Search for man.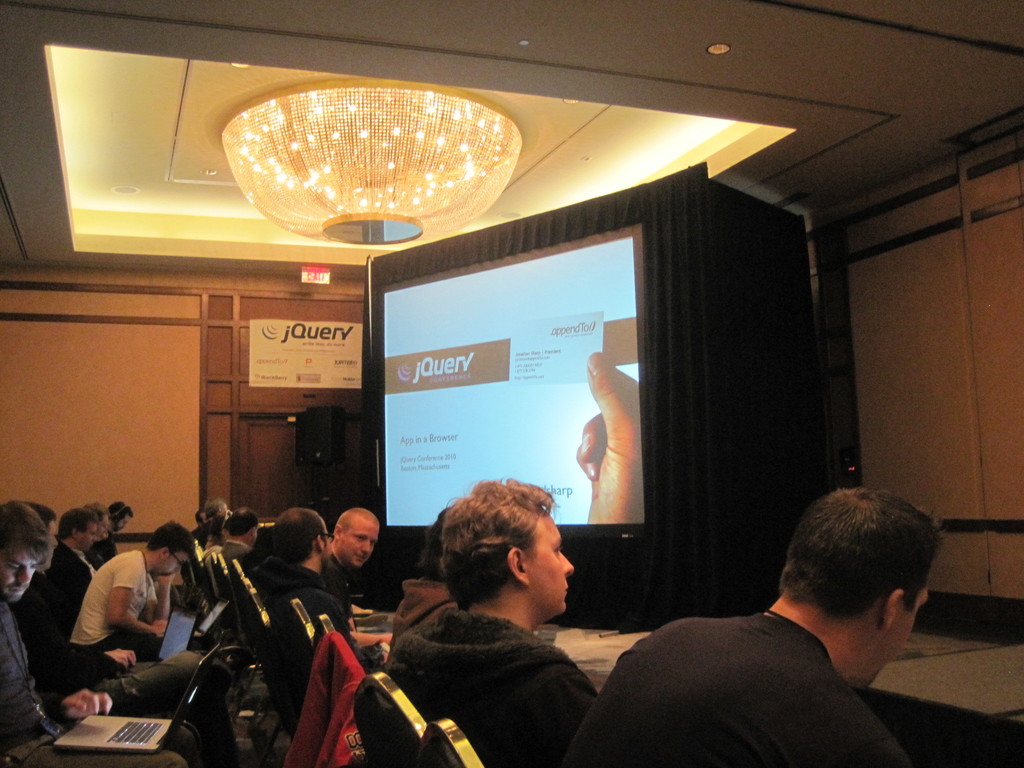
Found at <bbox>191, 495, 230, 550</bbox>.
